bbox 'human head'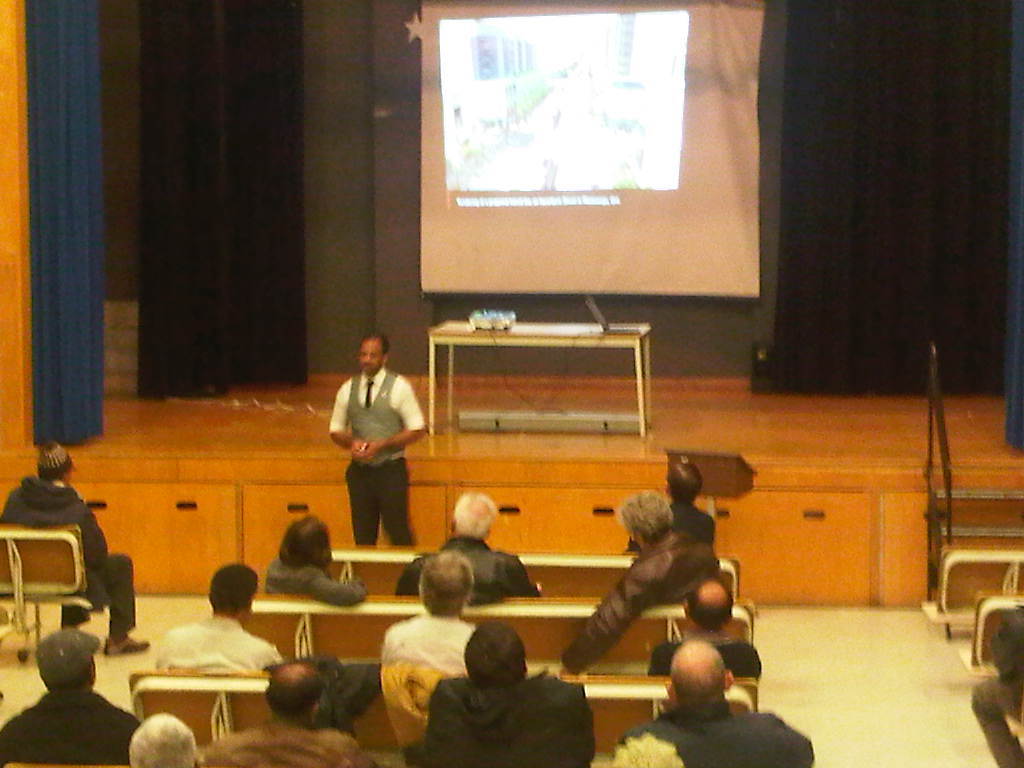
rect(618, 494, 677, 546)
